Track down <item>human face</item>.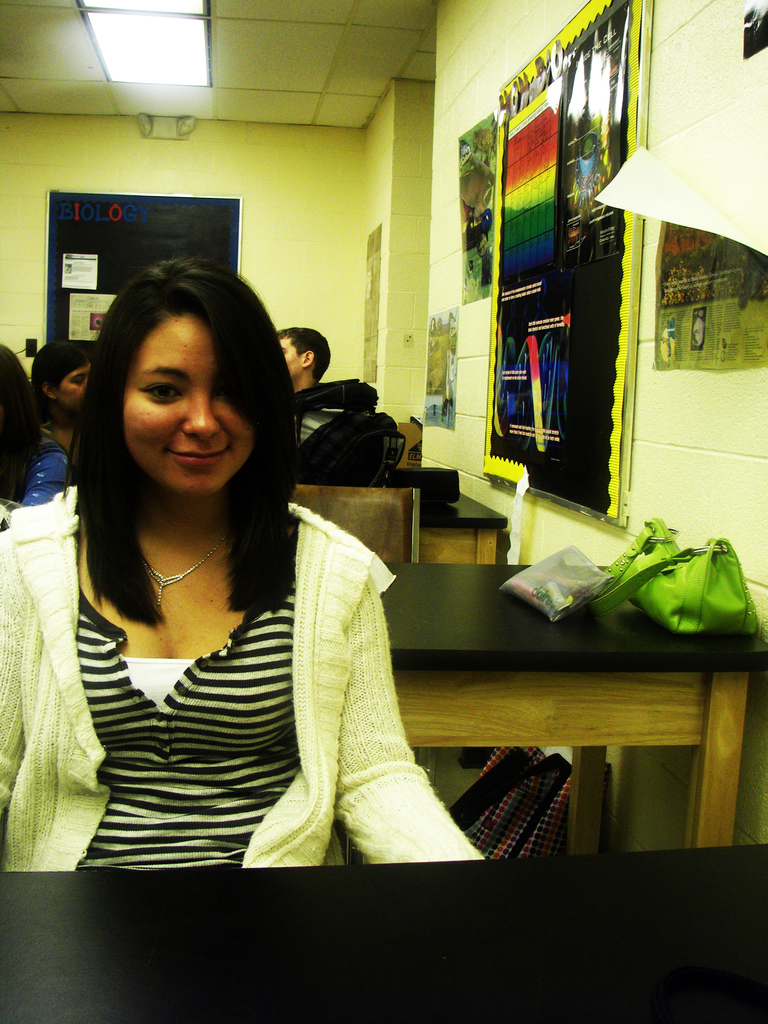
Tracked to bbox=(55, 359, 86, 404).
